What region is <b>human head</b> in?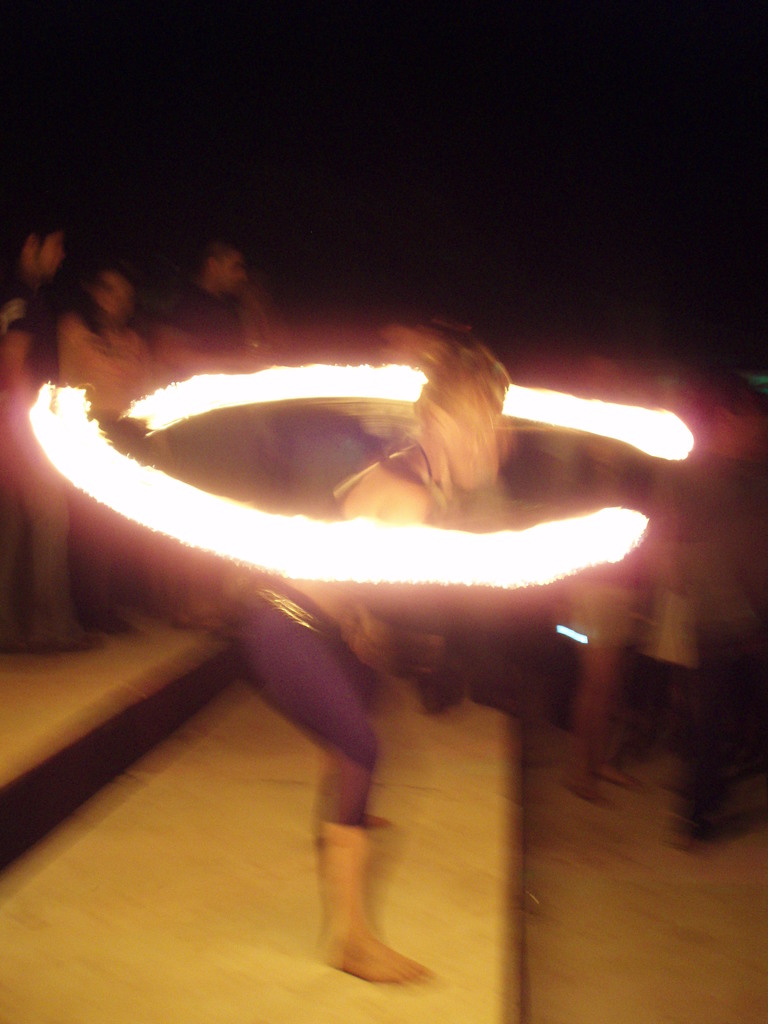
81/268/142/337.
